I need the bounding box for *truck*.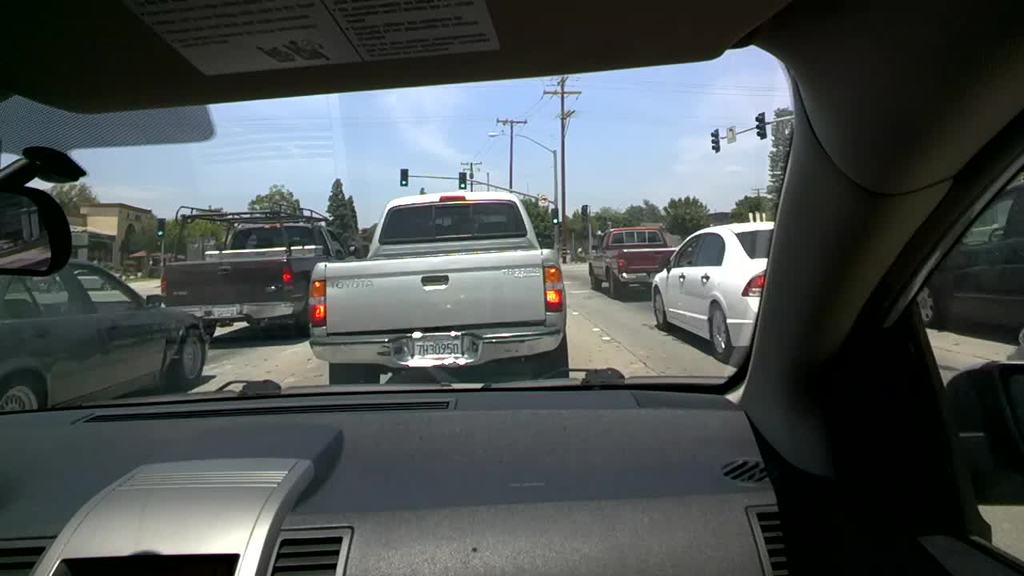
Here it is: bbox=(586, 224, 678, 301).
